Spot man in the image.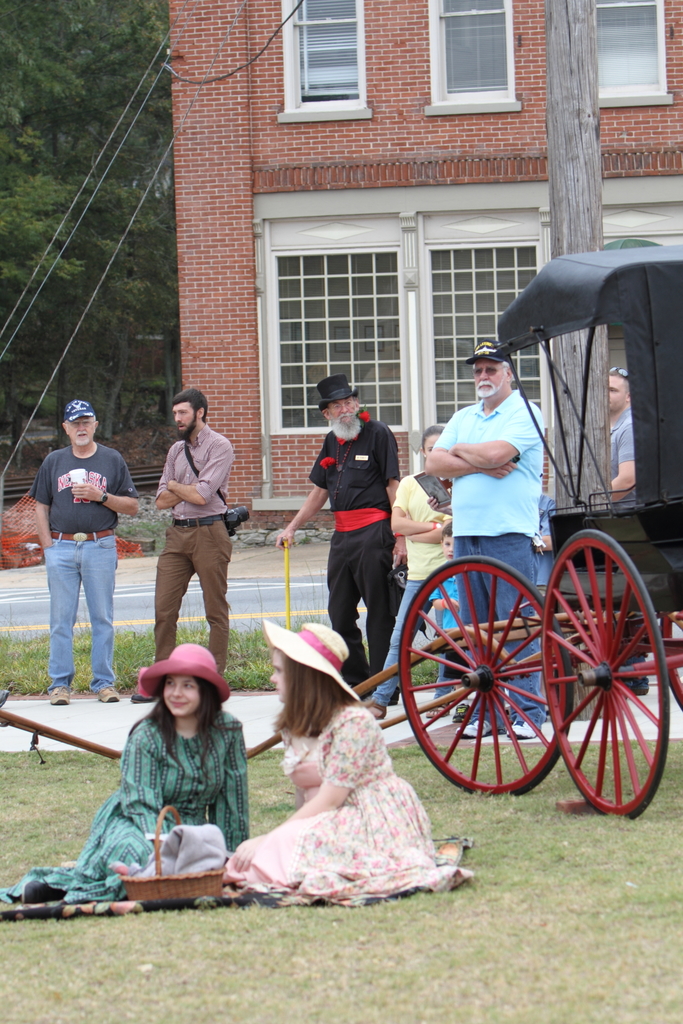
man found at left=609, top=368, right=649, bottom=700.
